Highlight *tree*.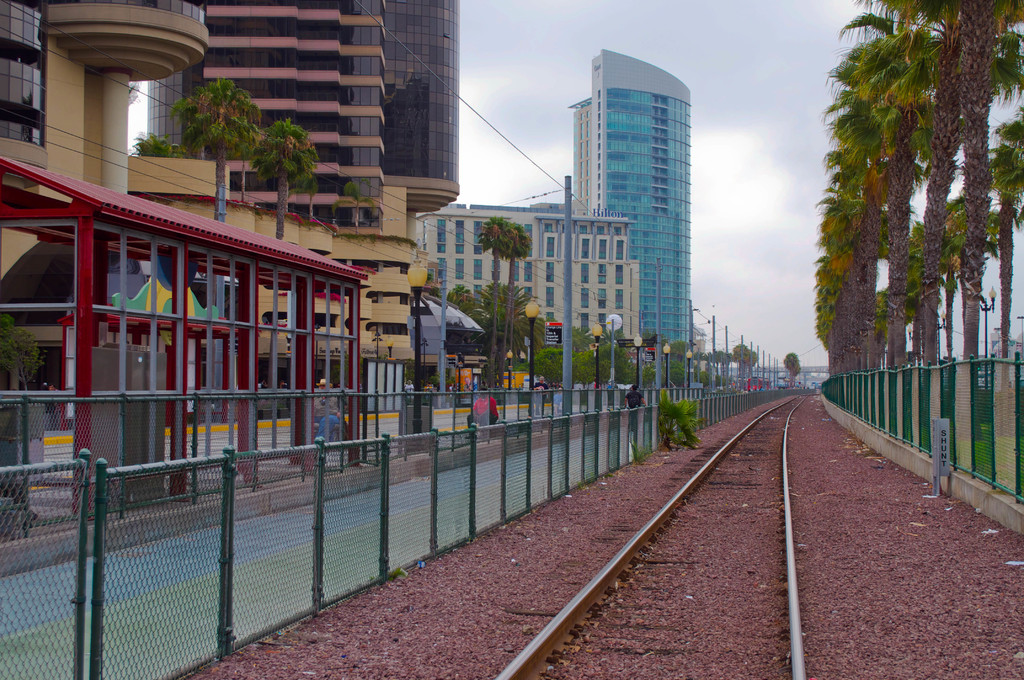
Highlighted region: left=169, top=76, right=262, bottom=224.
